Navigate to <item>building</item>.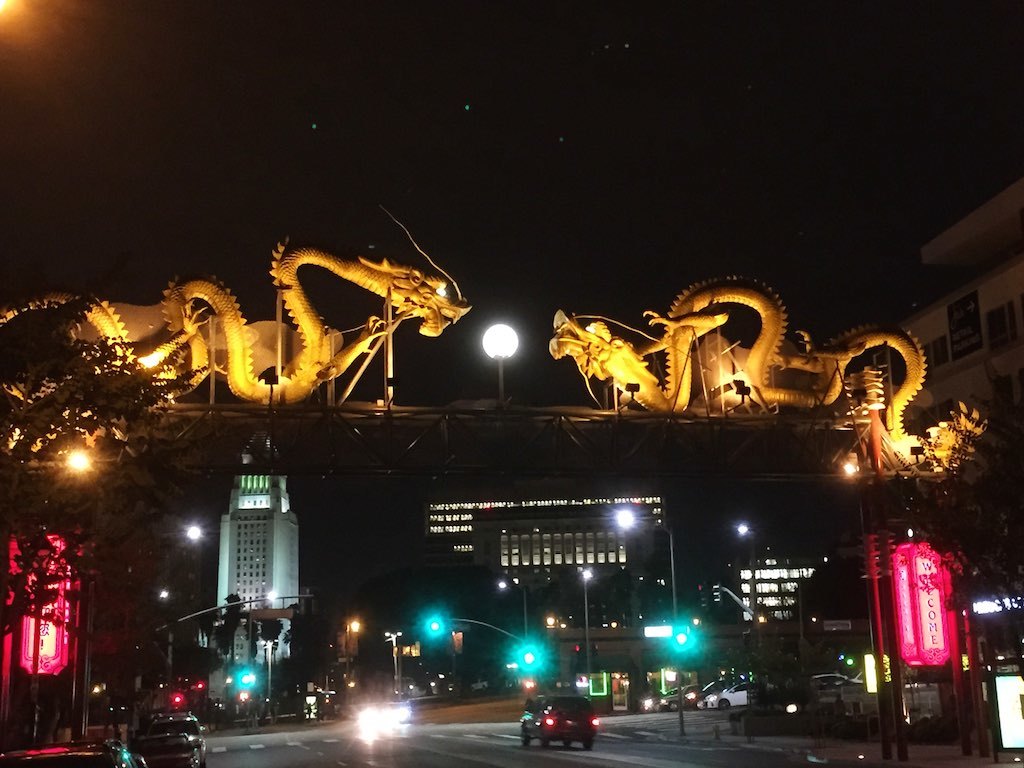
Navigation target: x1=880 y1=178 x2=1023 y2=485.
